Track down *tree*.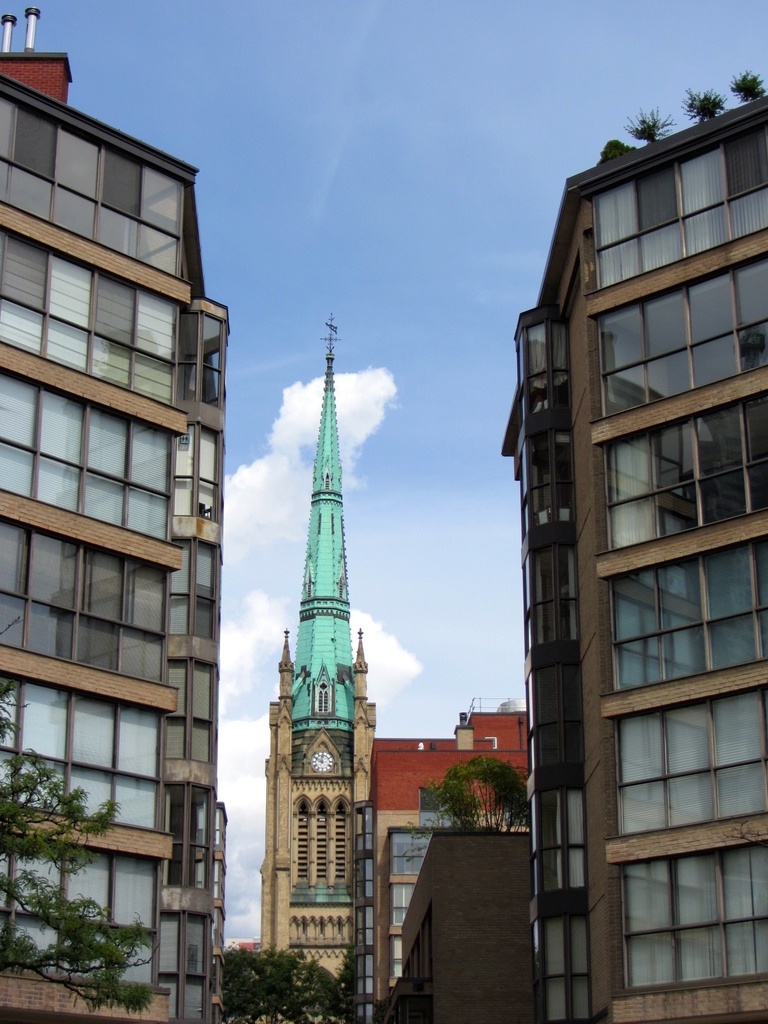
Tracked to (0,636,168,1023).
